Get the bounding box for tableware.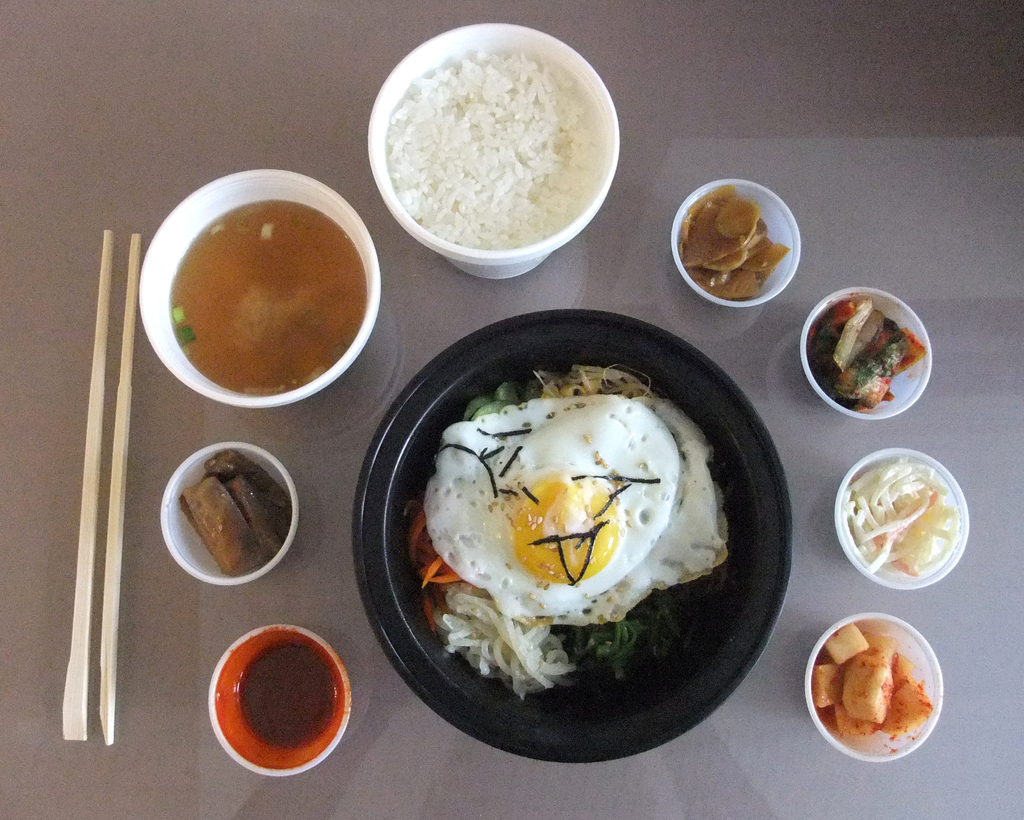
box(138, 170, 383, 407).
